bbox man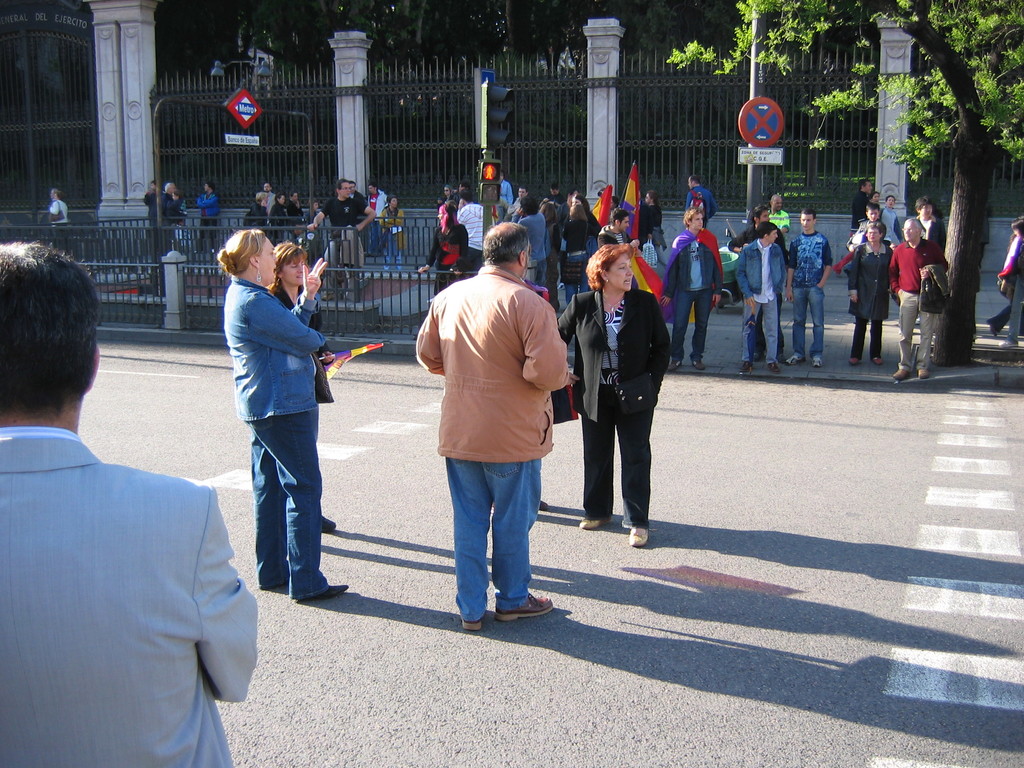
bbox=[595, 208, 639, 253]
